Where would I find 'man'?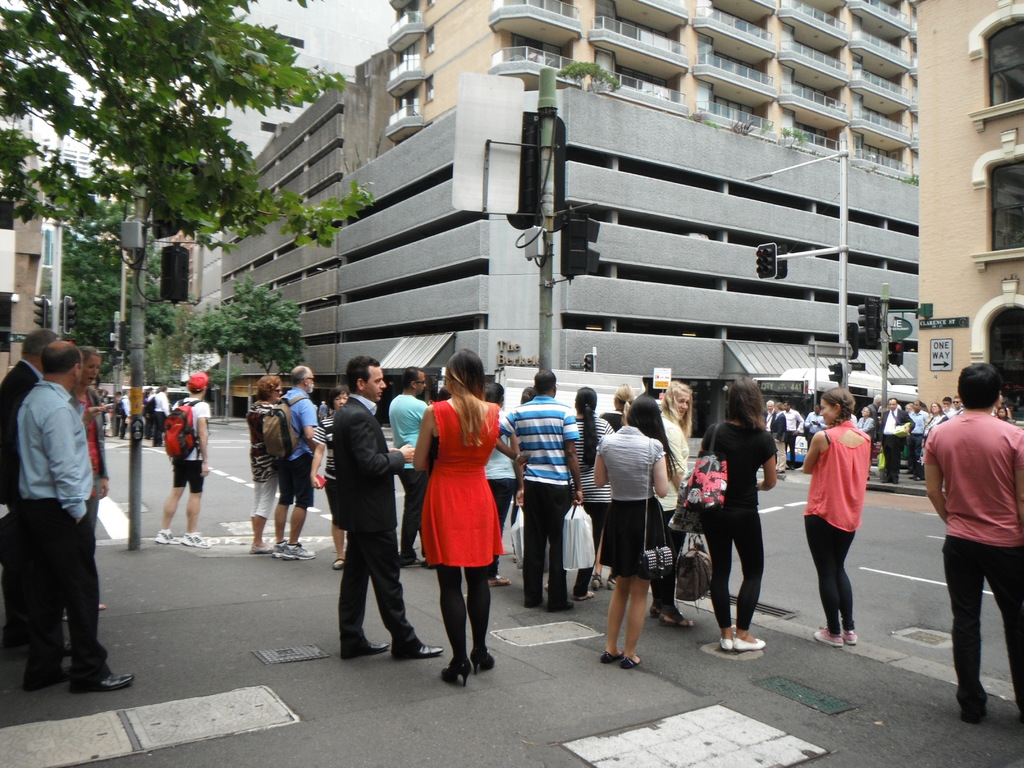
At [left=764, top=399, right=772, bottom=435].
